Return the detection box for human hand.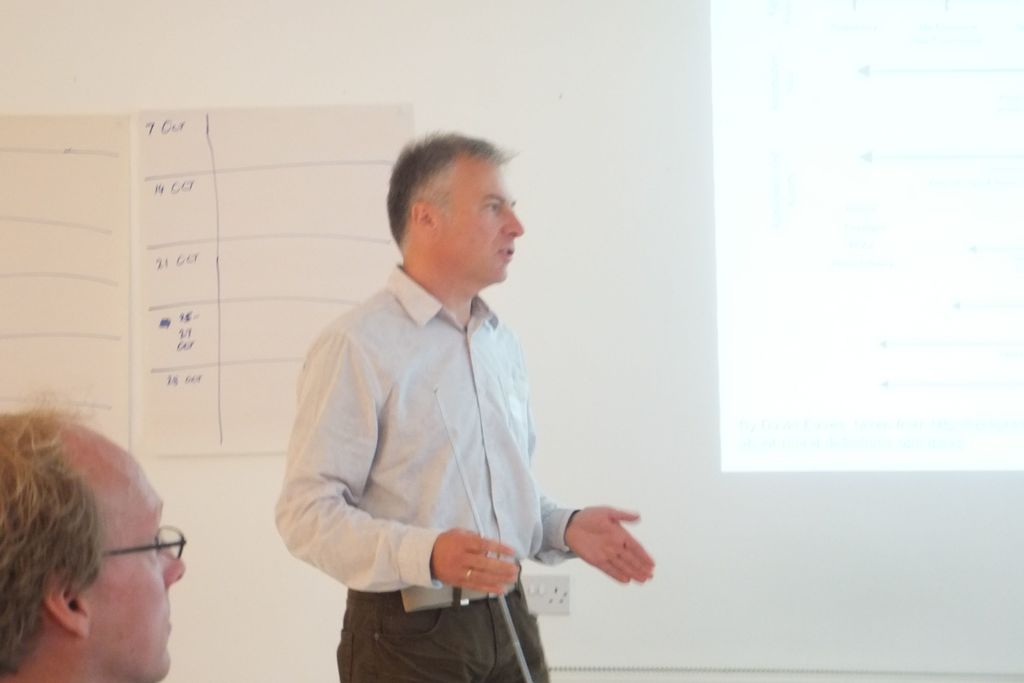
locate(573, 498, 652, 596).
